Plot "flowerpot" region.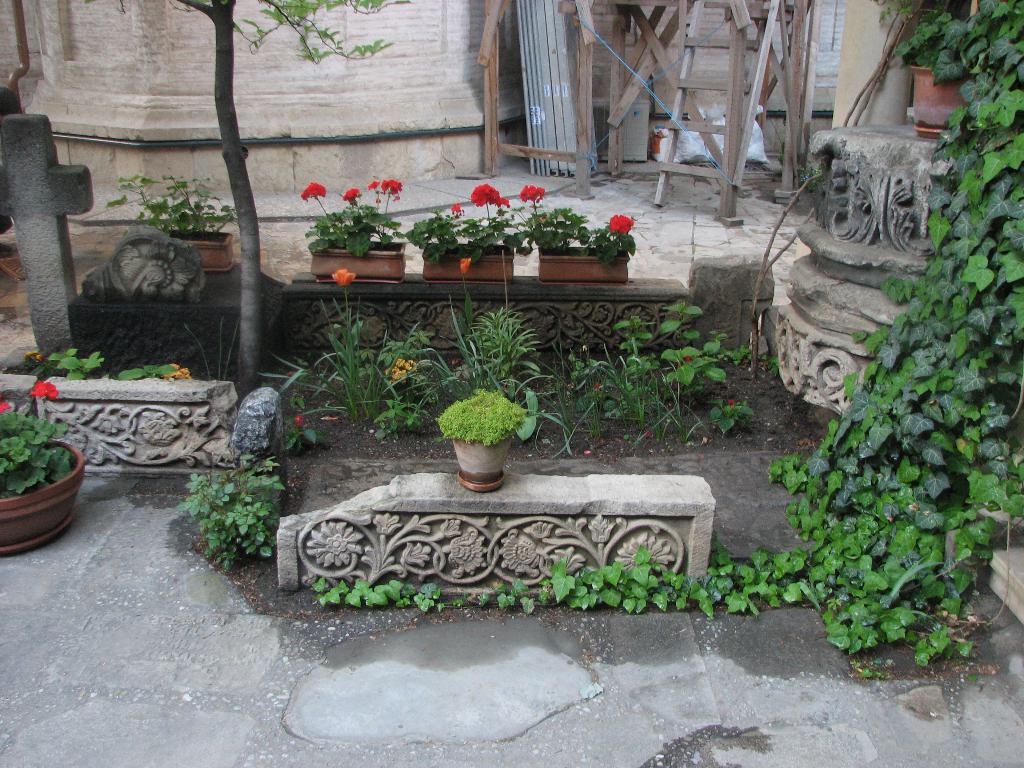
Plotted at select_region(0, 434, 84, 558).
